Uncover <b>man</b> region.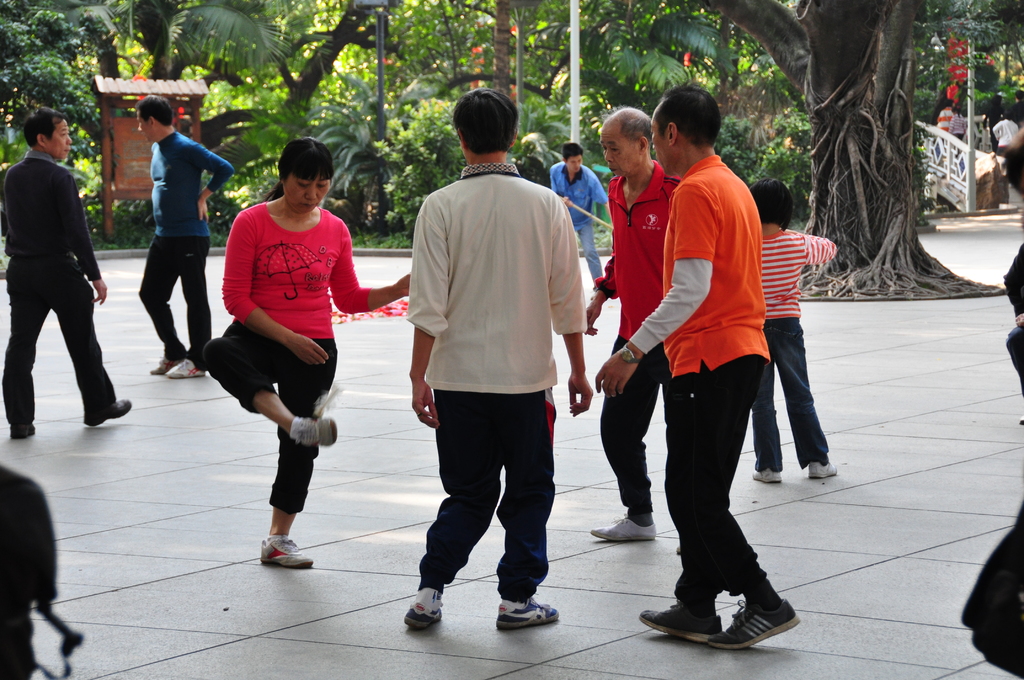
Uncovered: crop(135, 90, 233, 379).
